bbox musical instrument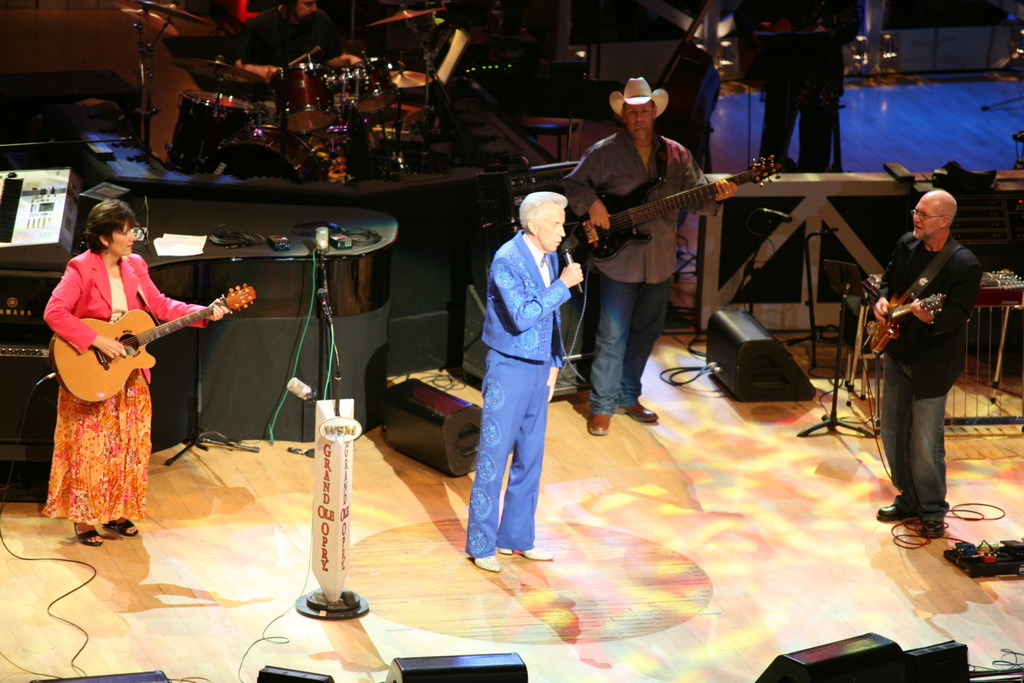
box=[568, 133, 798, 277]
